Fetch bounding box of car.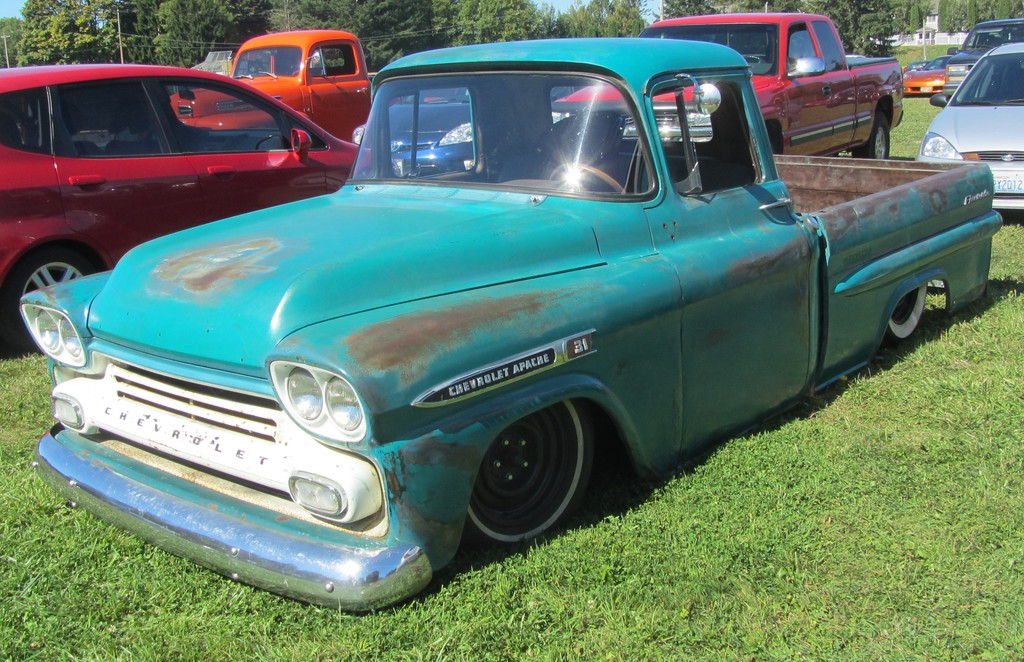
Bbox: (0,65,397,356).
